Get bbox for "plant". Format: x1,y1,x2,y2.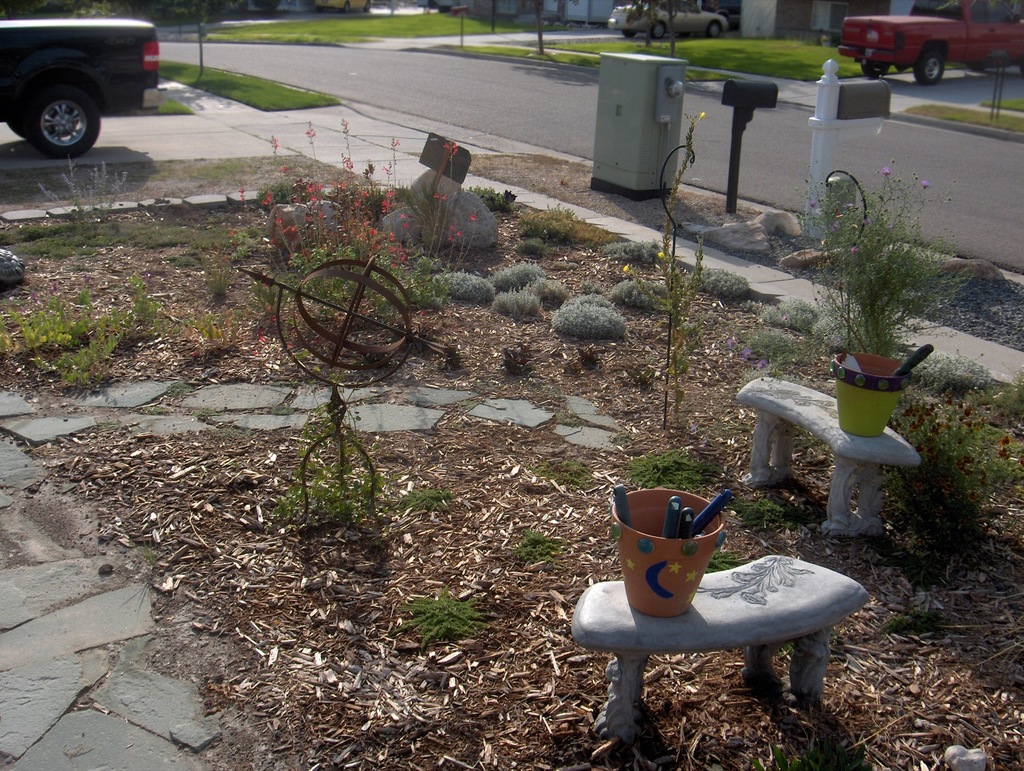
397,578,495,655.
